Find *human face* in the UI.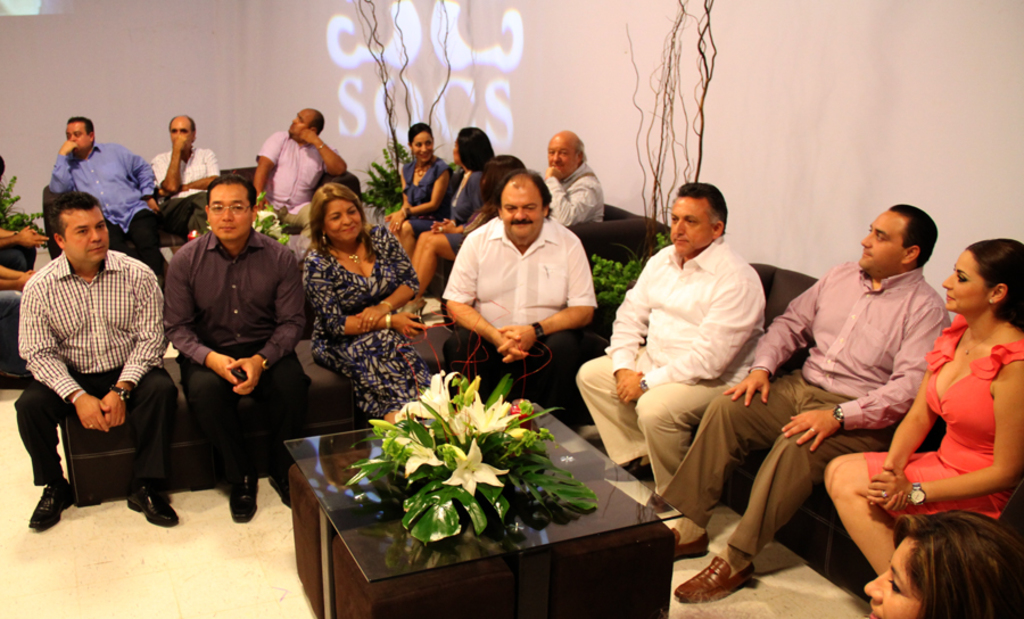
UI element at locate(166, 116, 195, 151).
